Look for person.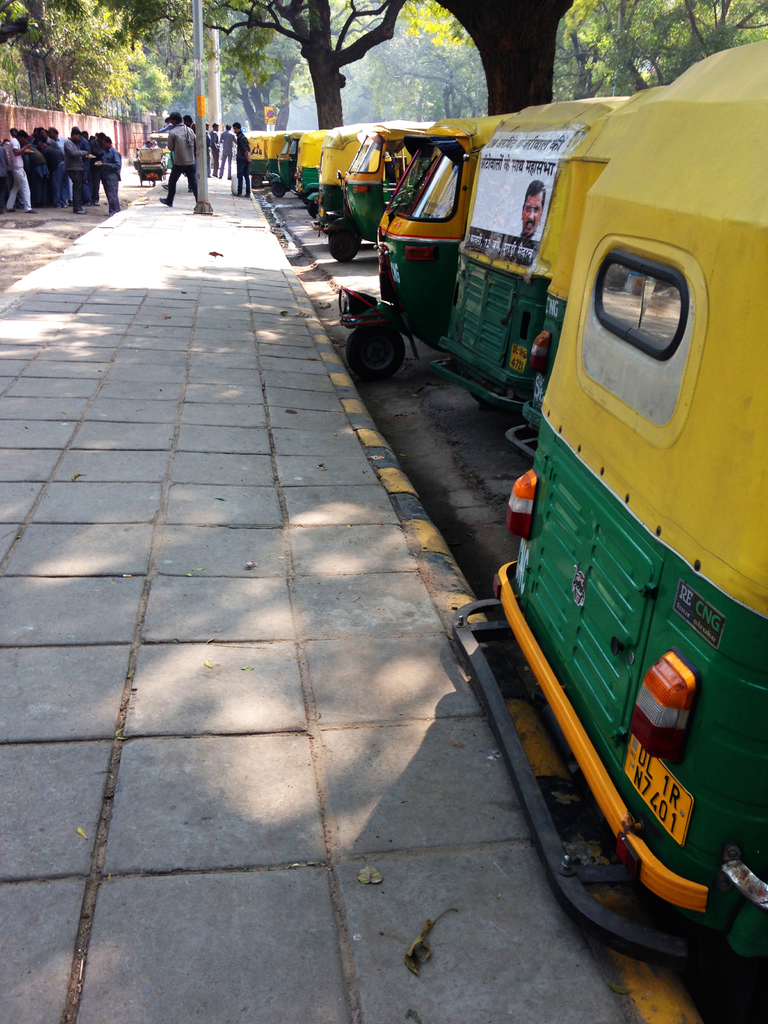
Found: detection(234, 123, 255, 195).
